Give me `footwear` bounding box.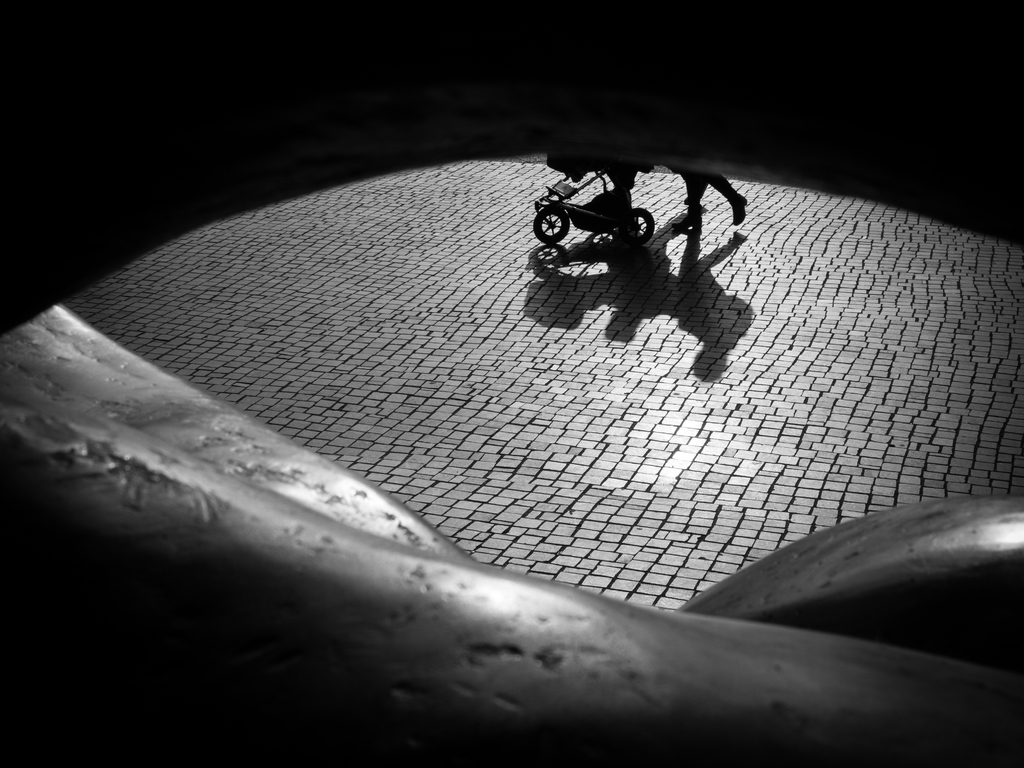
pyautogui.locateOnScreen(735, 193, 747, 227).
